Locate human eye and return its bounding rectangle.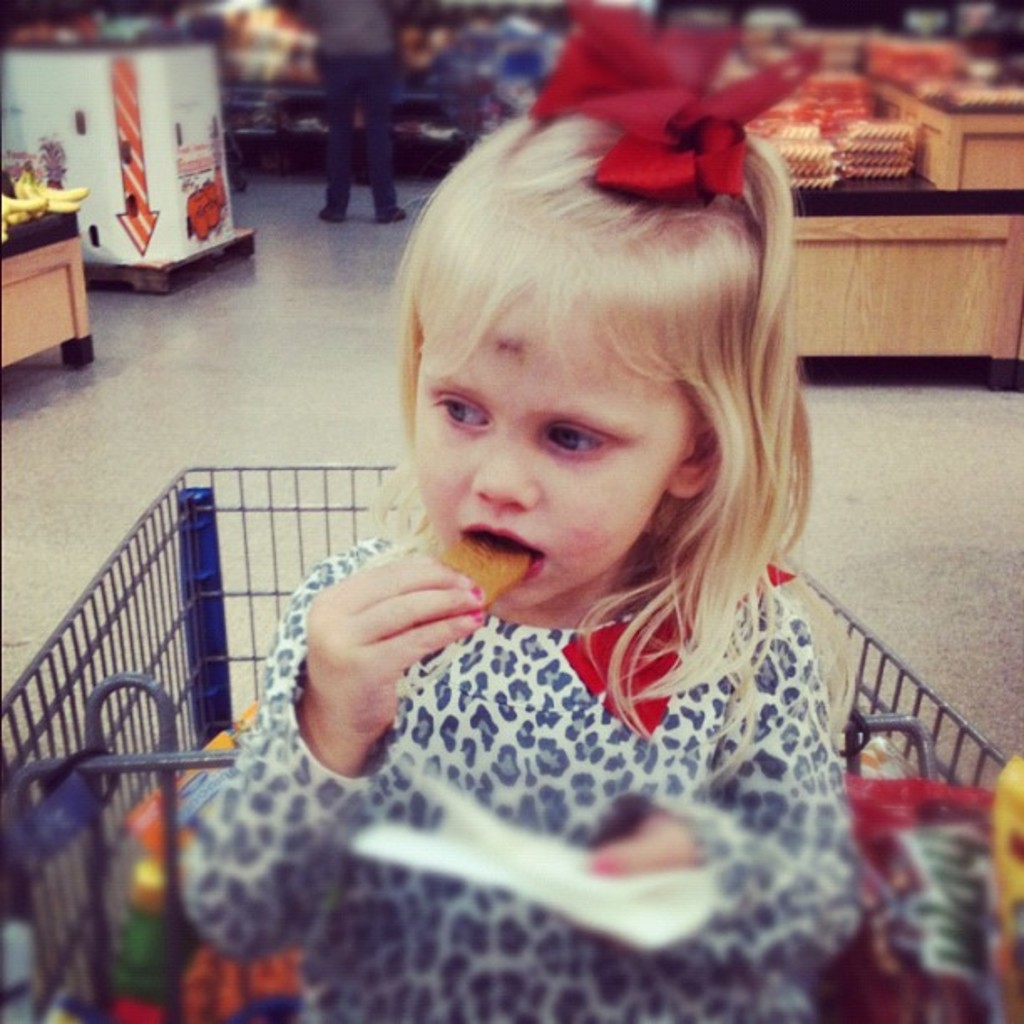
x1=547, y1=423, x2=616, y2=460.
